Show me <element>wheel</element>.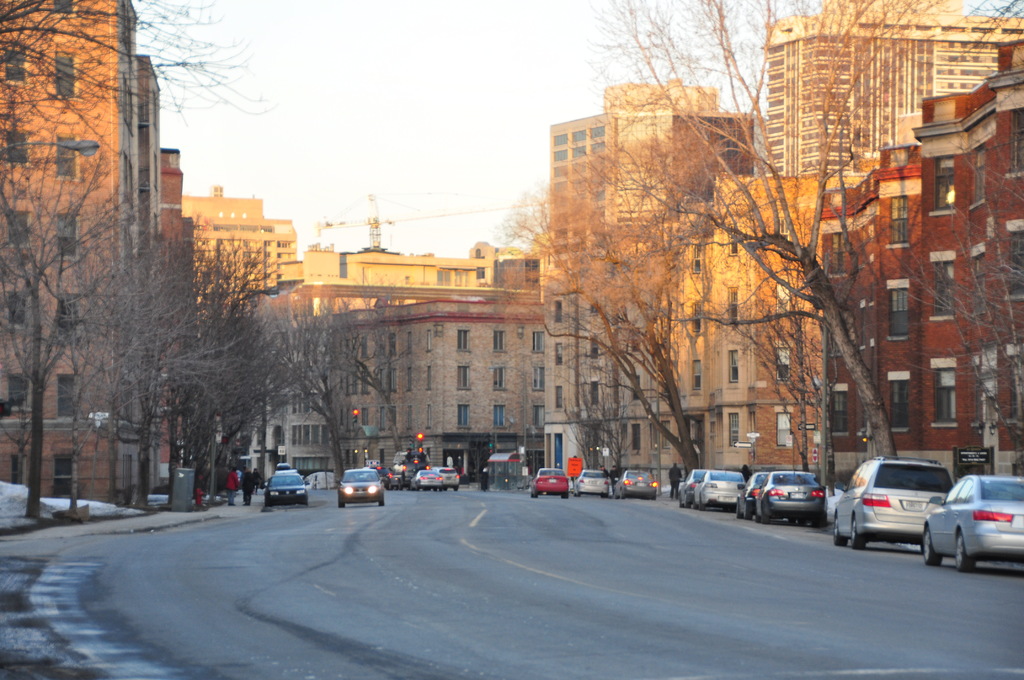
<element>wheel</element> is here: bbox=(376, 497, 383, 508).
